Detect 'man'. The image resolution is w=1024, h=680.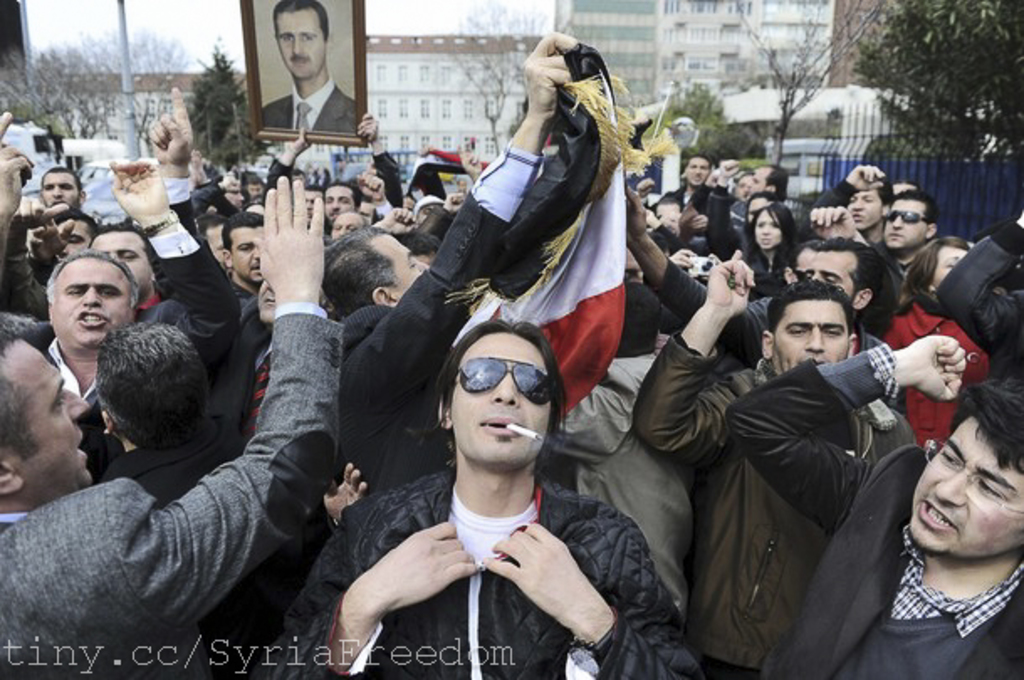
[left=272, top=322, right=702, bottom=678].
